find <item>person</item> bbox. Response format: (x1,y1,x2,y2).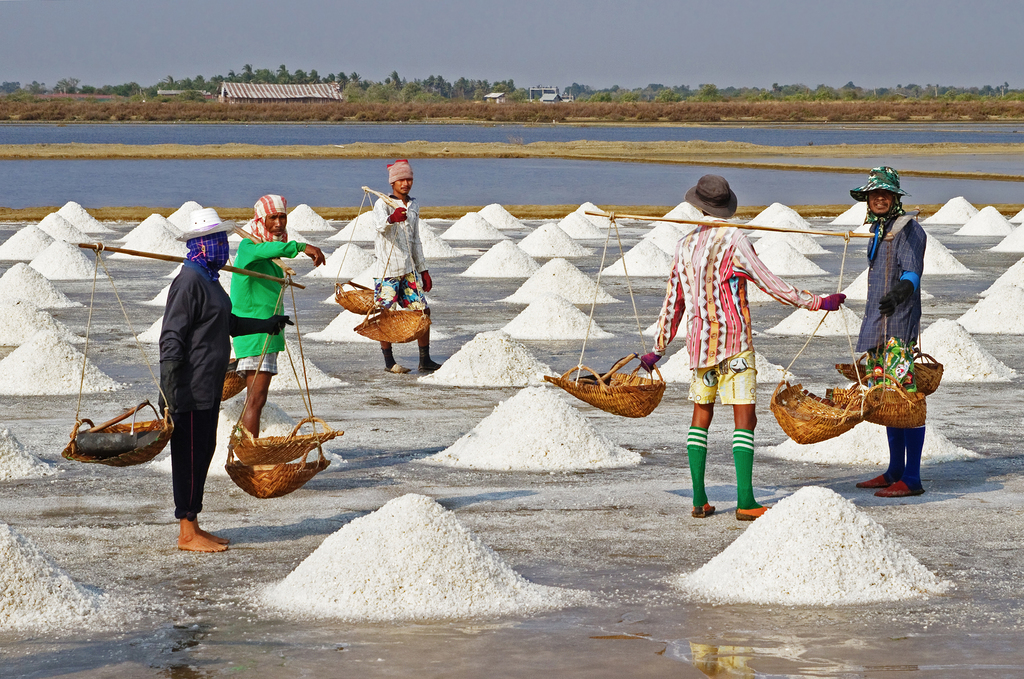
(858,174,943,417).
